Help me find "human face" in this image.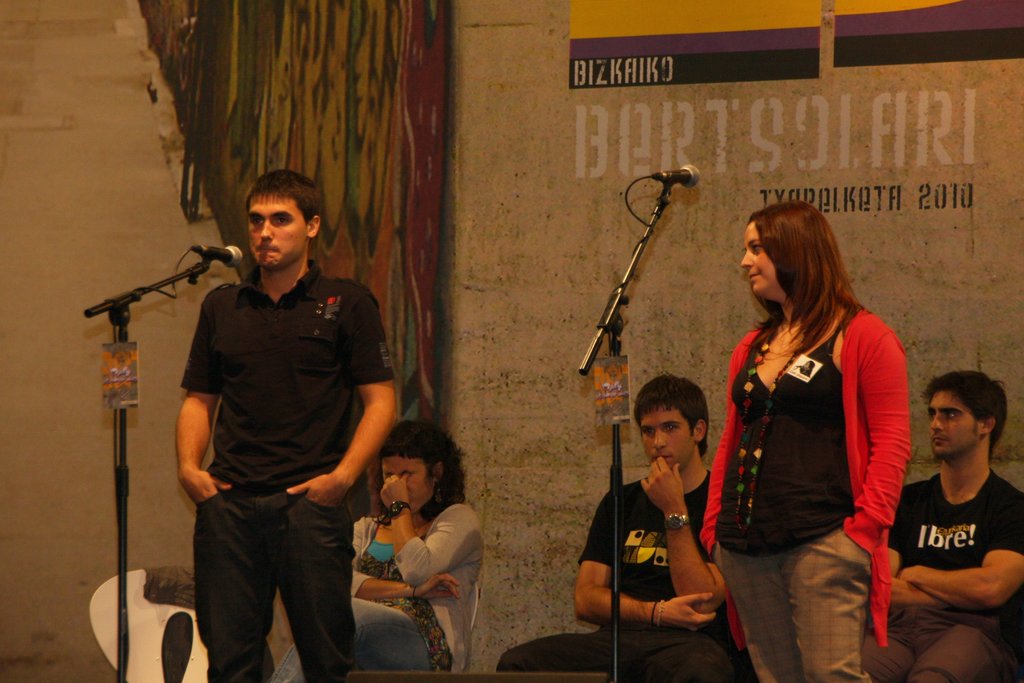
Found it: x1=932, y1=392, x2=987, y2=459.
